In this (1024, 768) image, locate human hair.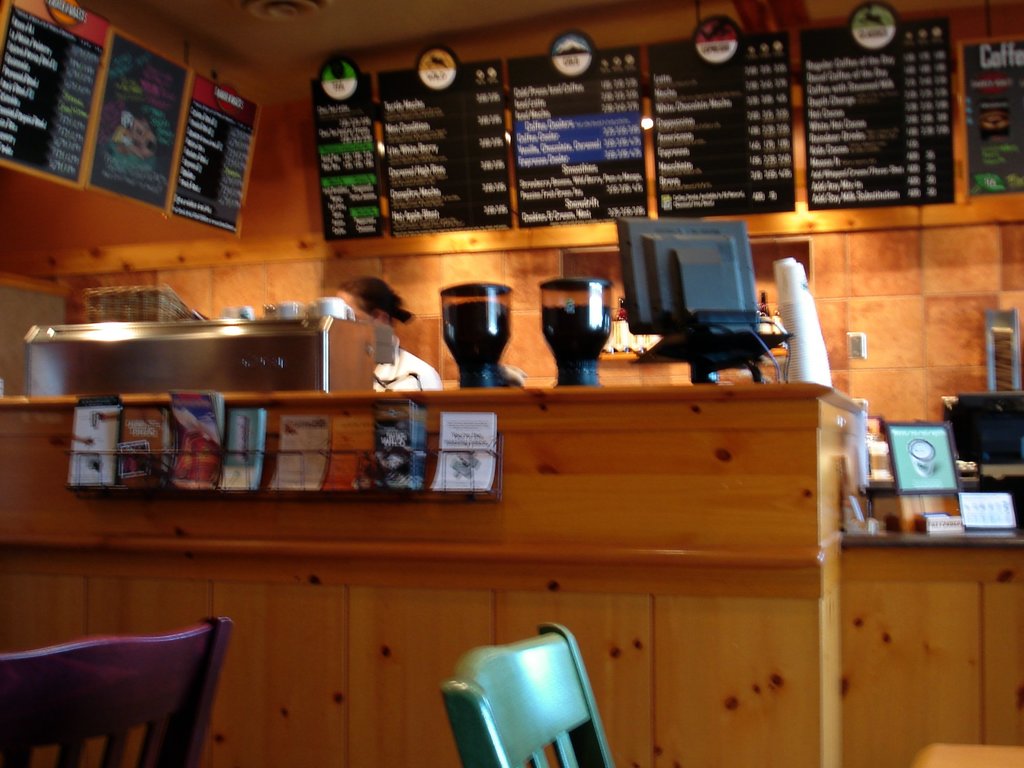
Bounding box: {"left": 329, "top": 270, "right": 419, "bottom": 322}.
